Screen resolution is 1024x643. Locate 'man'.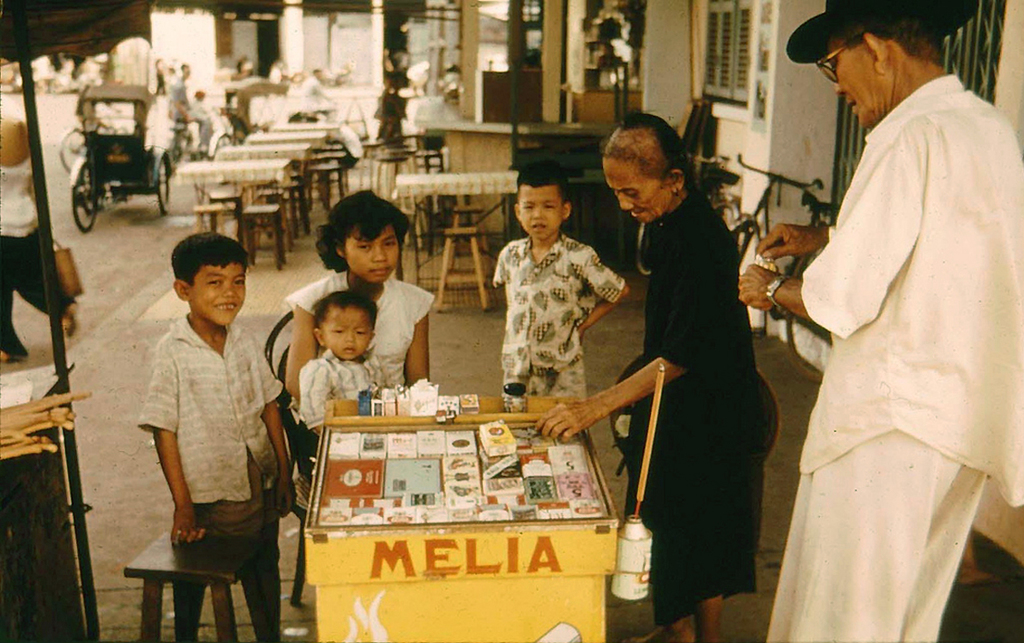
x1=745 y1=0 x2=1009 y2=640.
